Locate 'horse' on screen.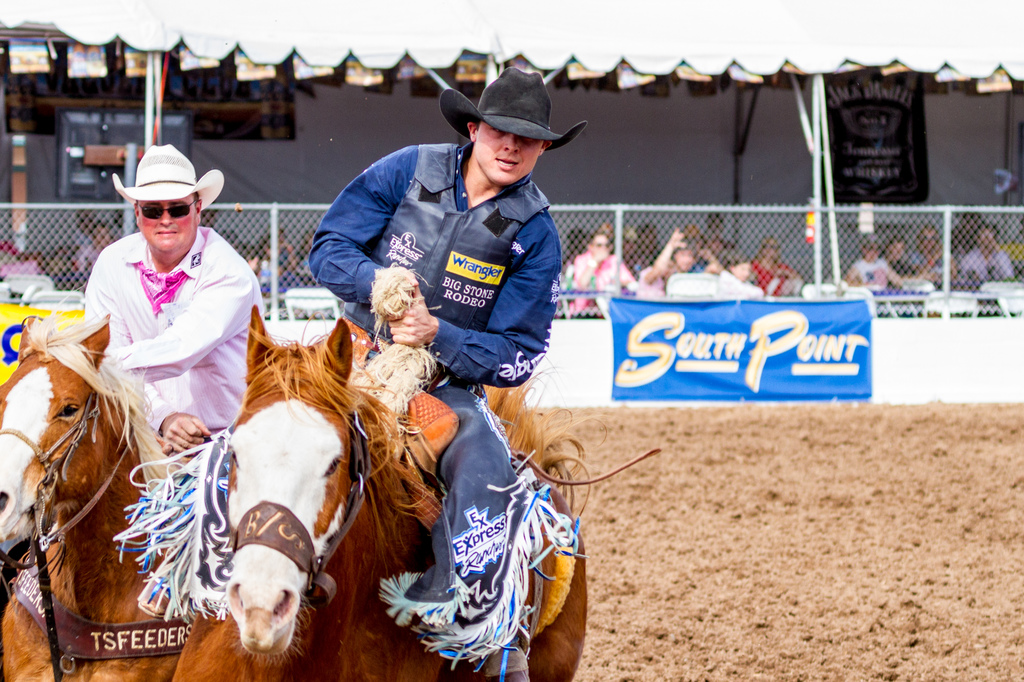
On screen at pyautogui.locateOnScreen(173, 301, 588, 681).
